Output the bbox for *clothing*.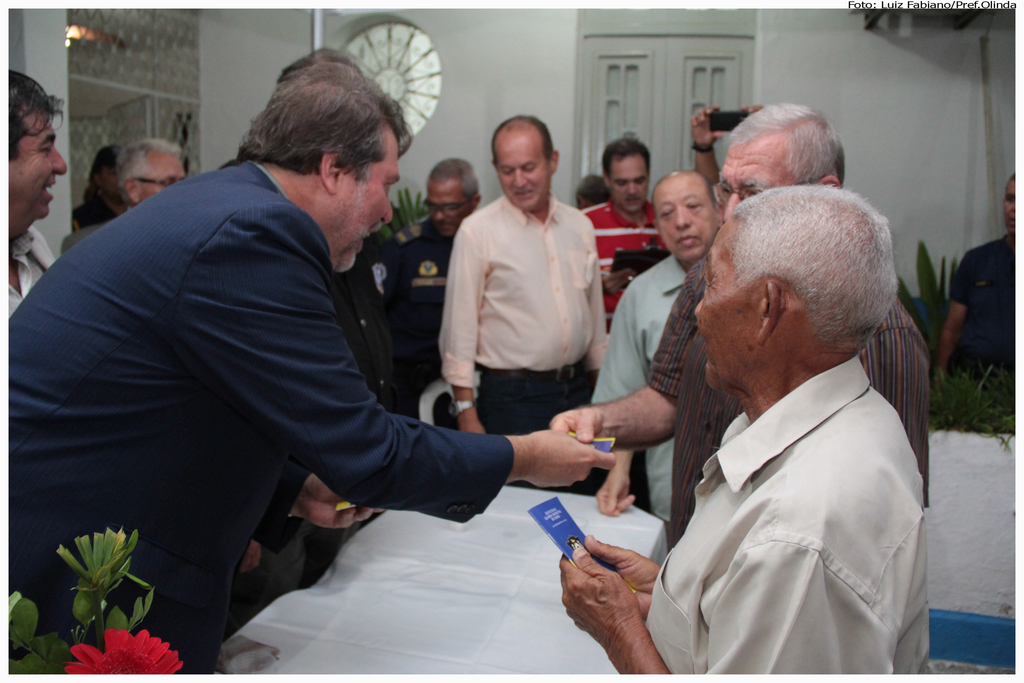
(x1=4, y1=160, x2=510, y2=682).
